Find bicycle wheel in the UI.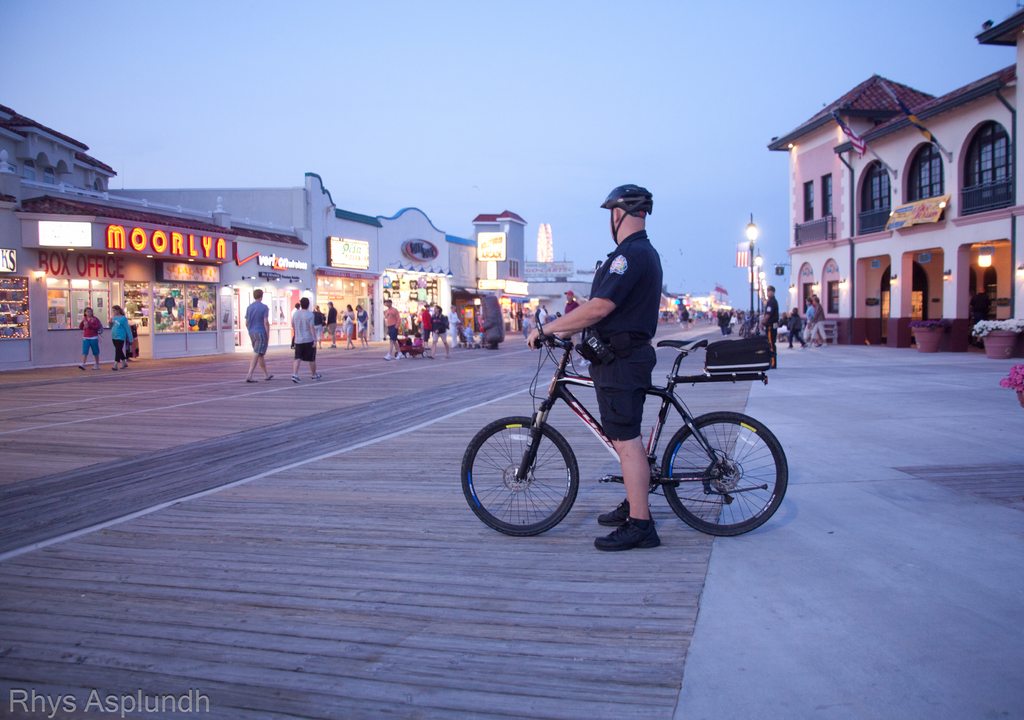
UI element at [462,418,579,536].
